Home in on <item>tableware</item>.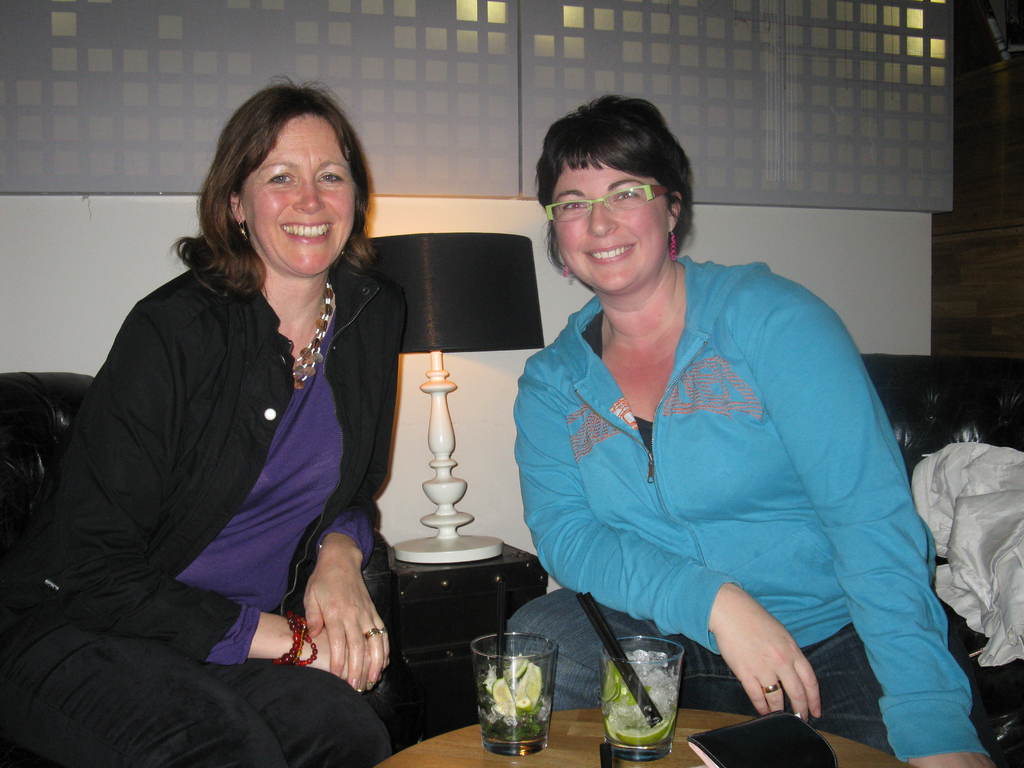
Homed in at [475,646,556,767].
